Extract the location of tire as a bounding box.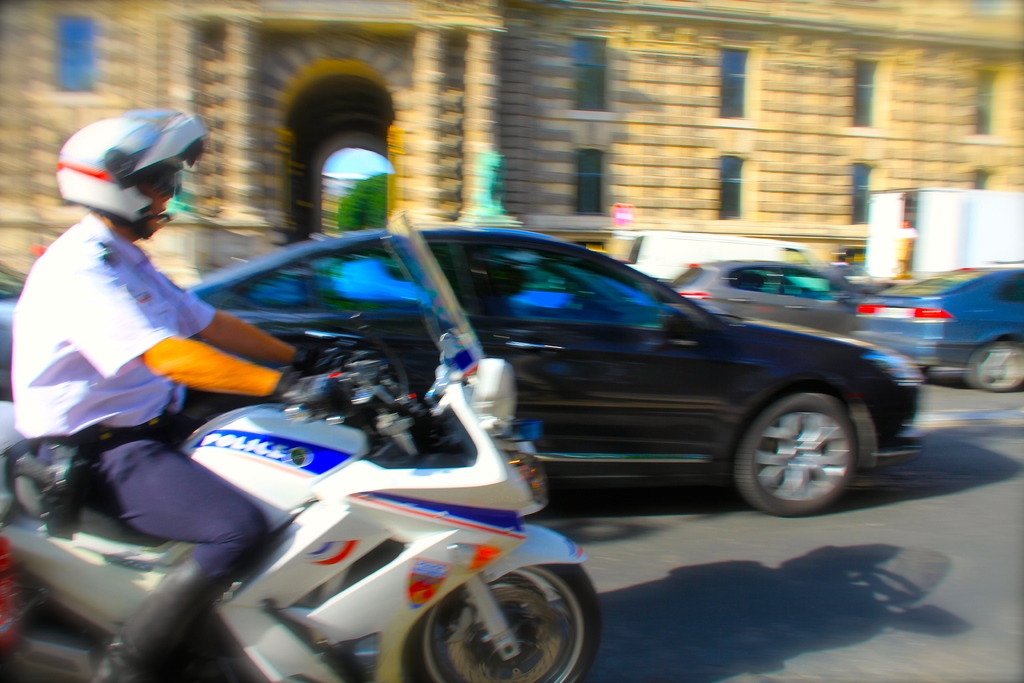
(x1=406, y1=563, x2=603, y2=682).
